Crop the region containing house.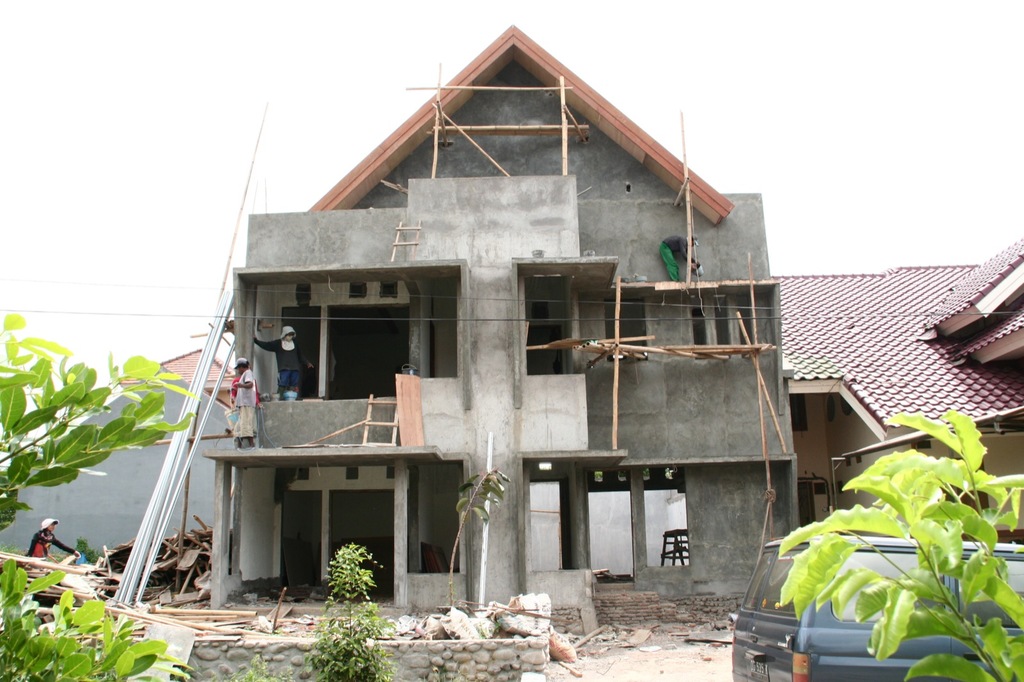
Crop region: (x1=776, y1=241, x2=1023, y2=566).
